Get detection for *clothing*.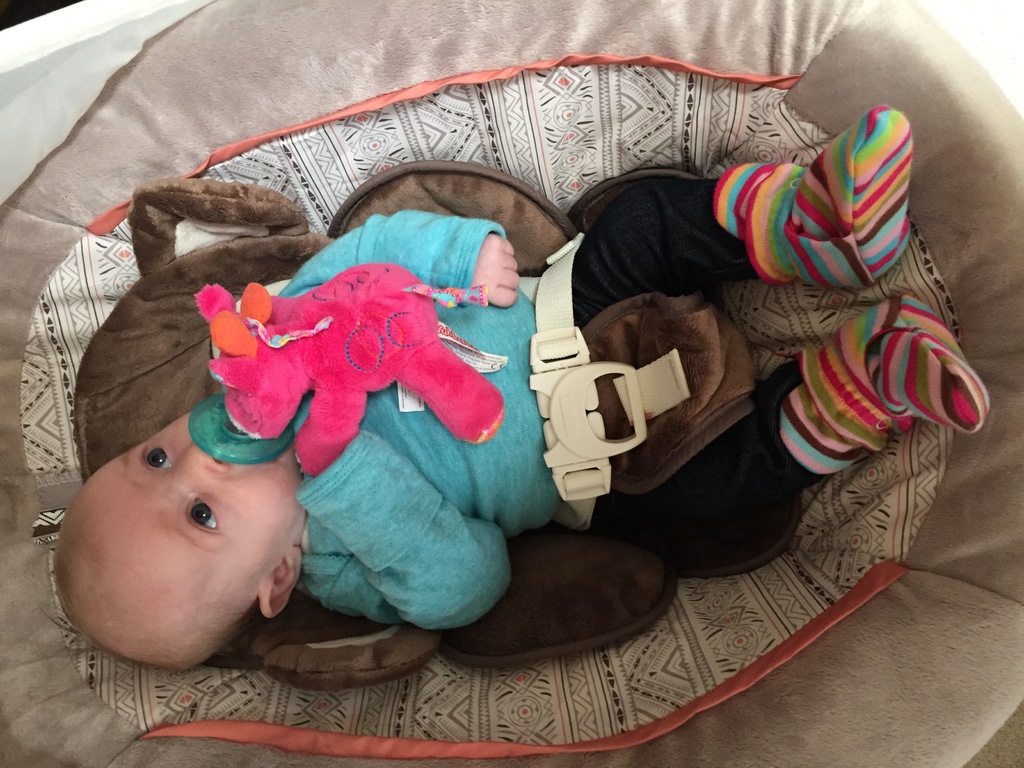
Detection: (189,172,927,643).
